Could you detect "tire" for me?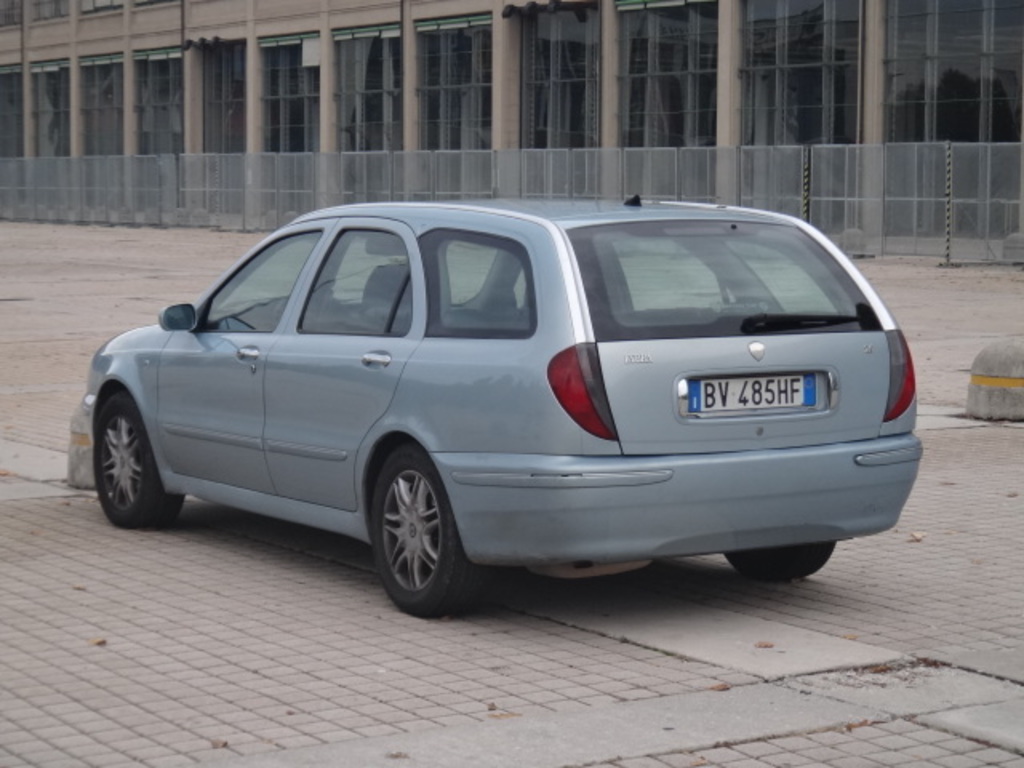
Detection result: Rect(90, 394, 190, 528).
